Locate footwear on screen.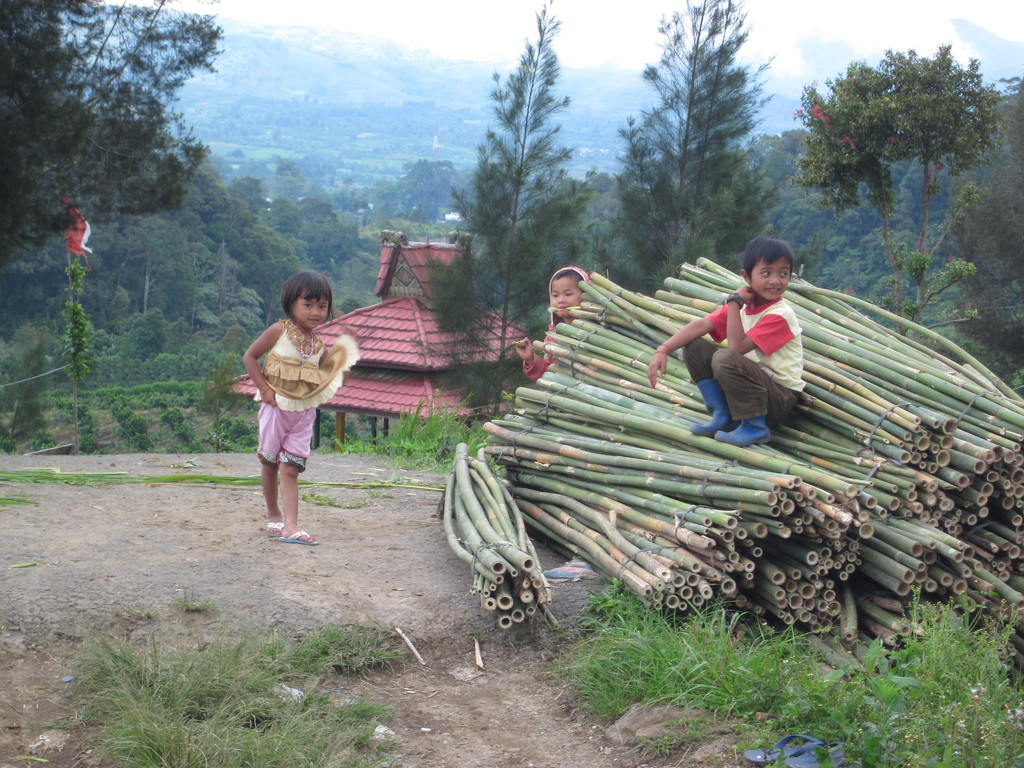
On screen at left=712, top=416, right=771, bottom=449.
